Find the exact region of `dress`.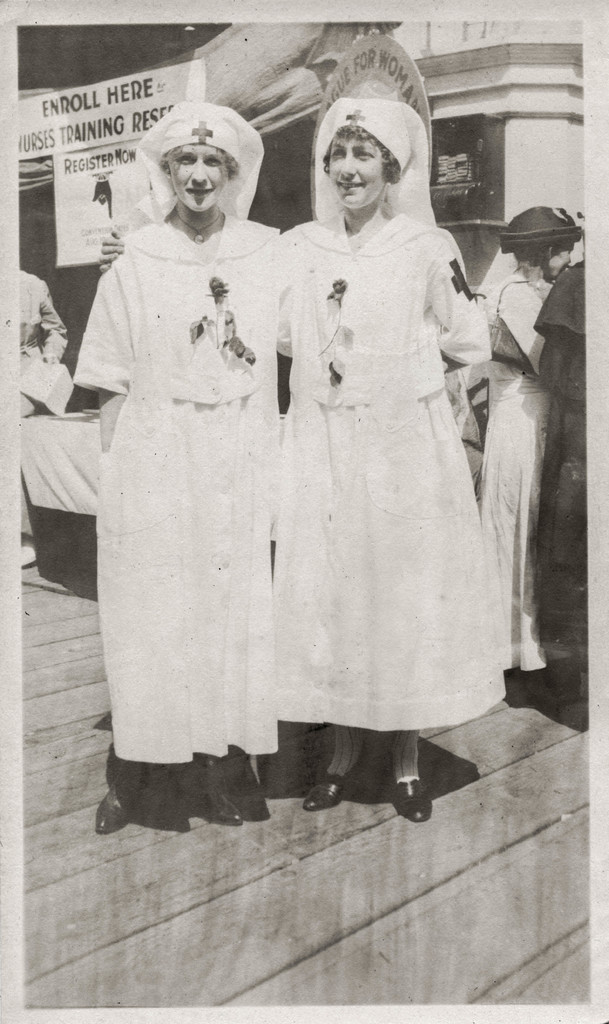
Exact region: rect(275, 216, 508, 743).
